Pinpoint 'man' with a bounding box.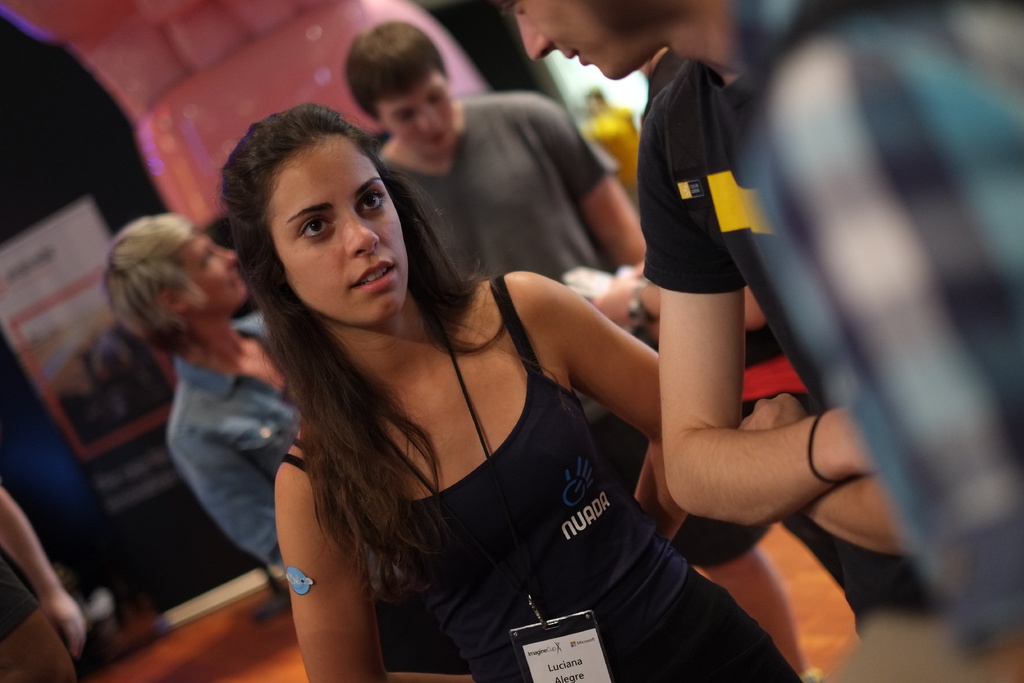
box=[342, 23, 651, 292].
